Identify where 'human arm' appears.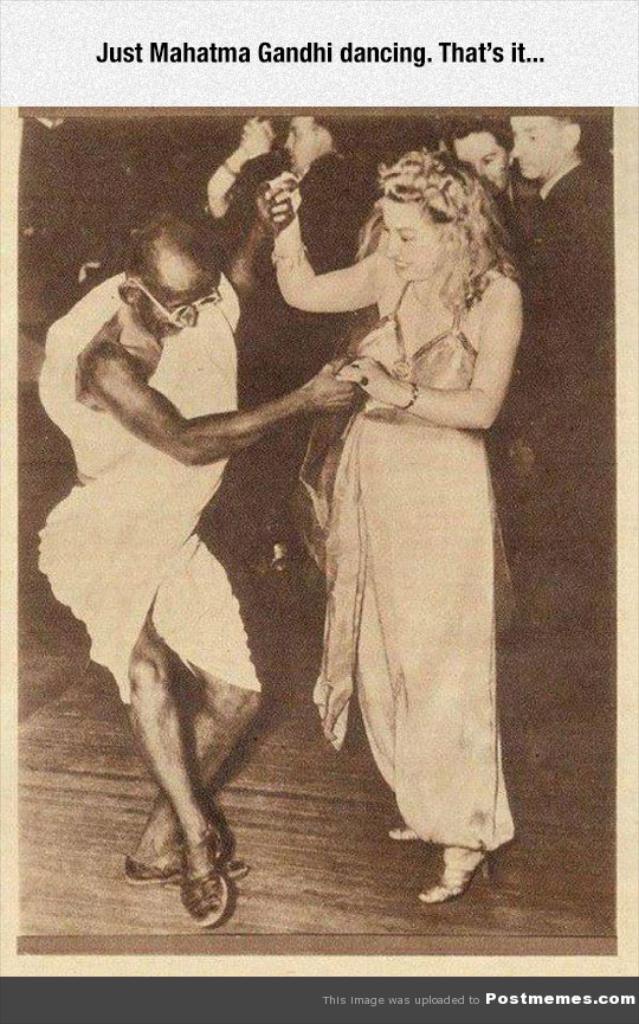
Appears at (252,194,392,318).
